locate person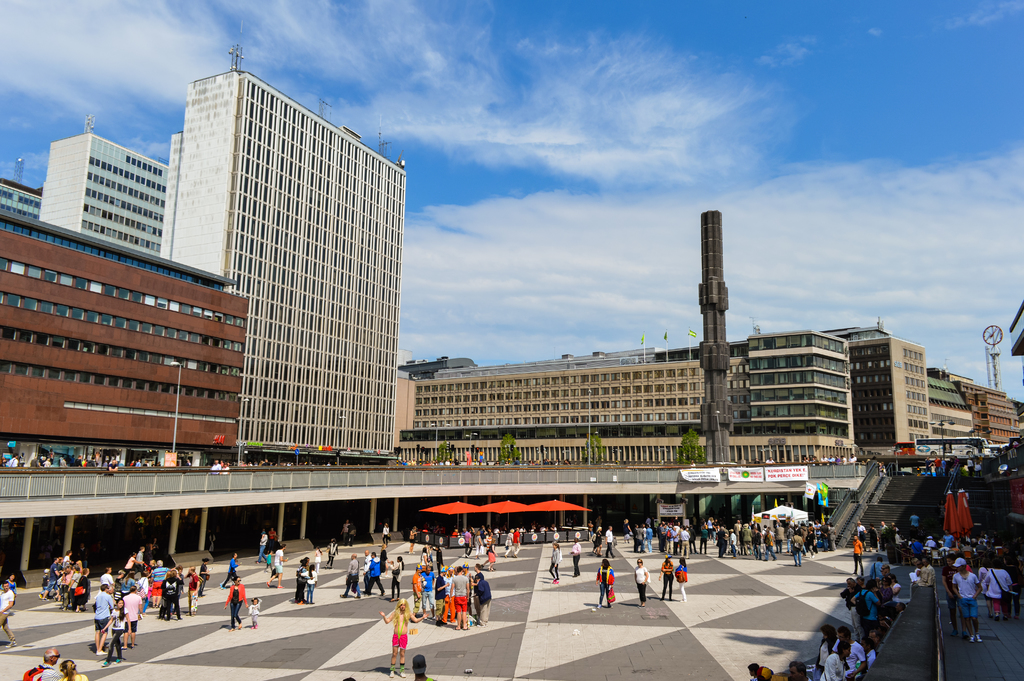
pyautogui.locateOnScreen(23, 646, 62, 680)
